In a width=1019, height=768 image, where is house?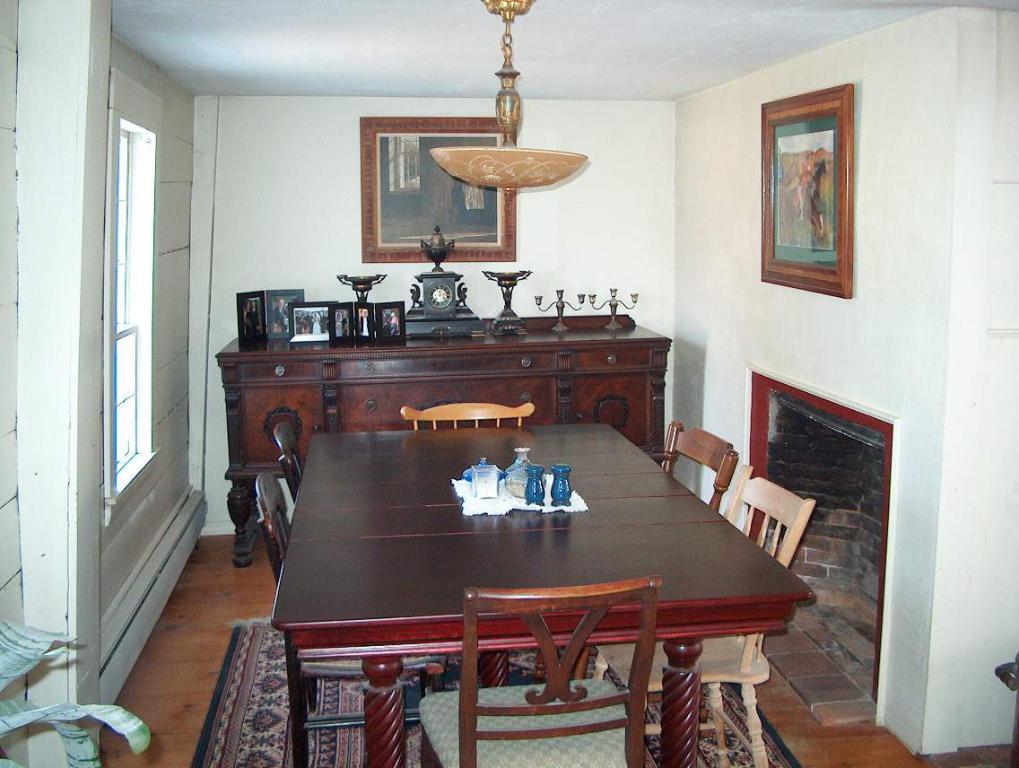
rect(0, 0, 1018, 767).
